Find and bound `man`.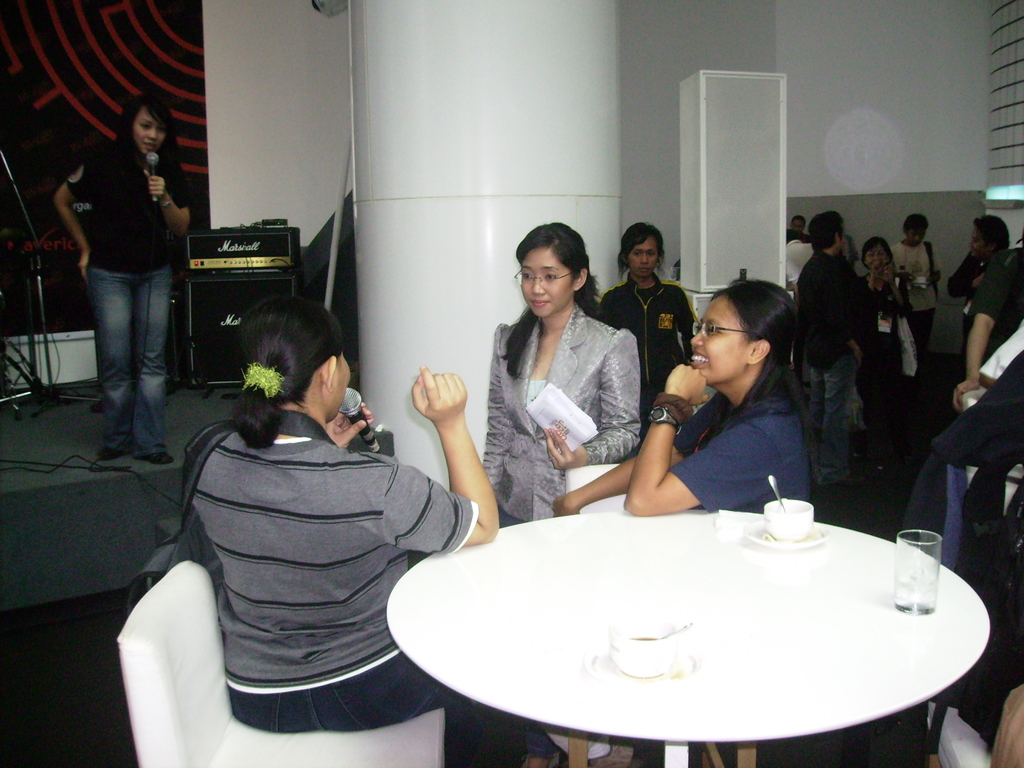
Bound: [x1=893, y1=211, x2=947, y2=376].
